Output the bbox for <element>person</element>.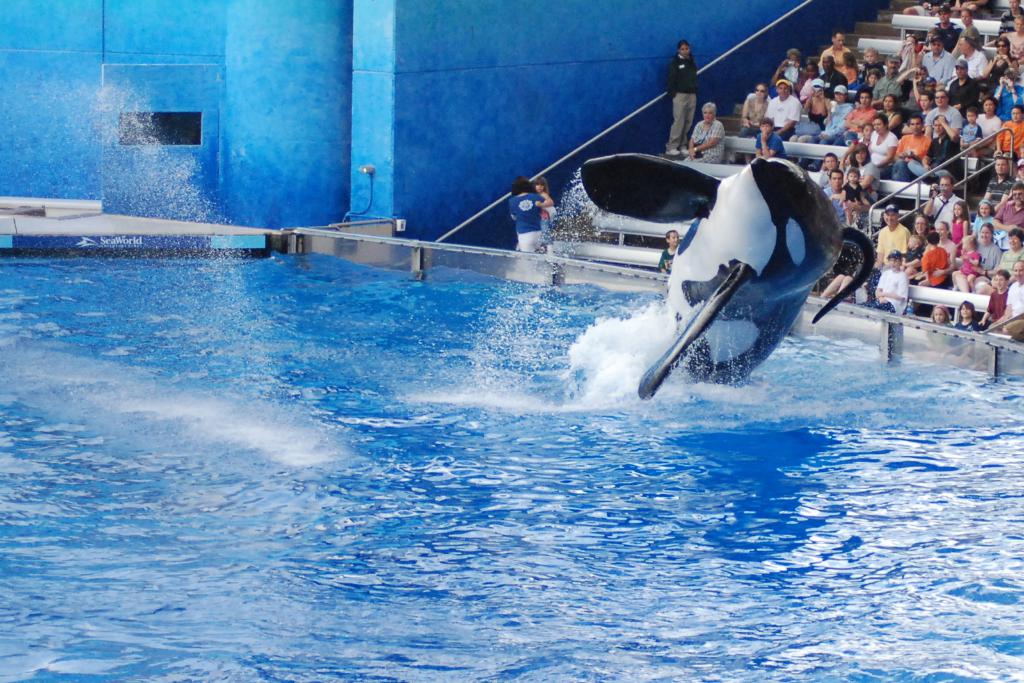
locate(689, 97, 725, 159).
